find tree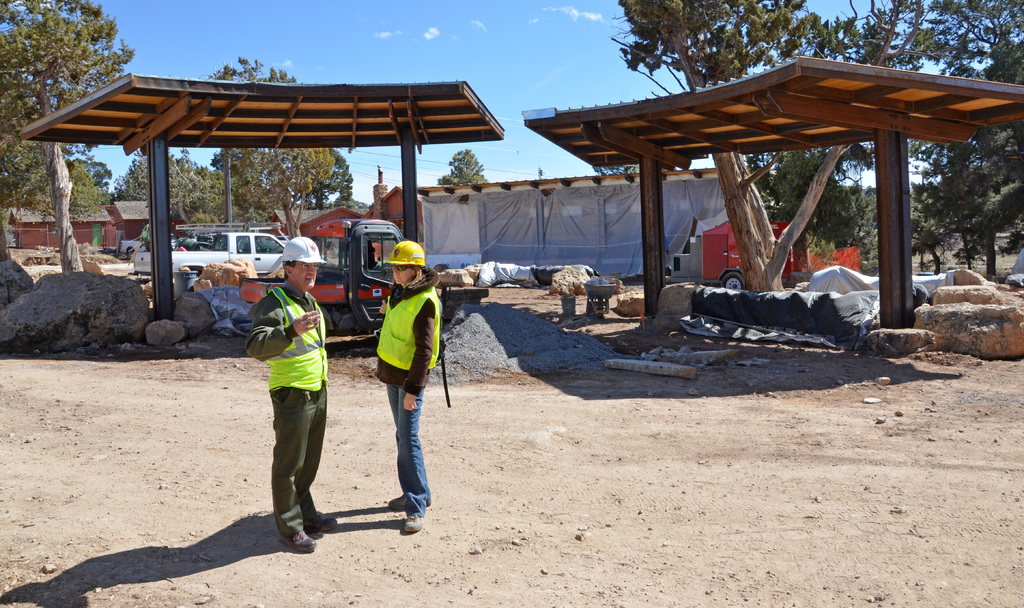
box=[0, 0, 126, 272]
